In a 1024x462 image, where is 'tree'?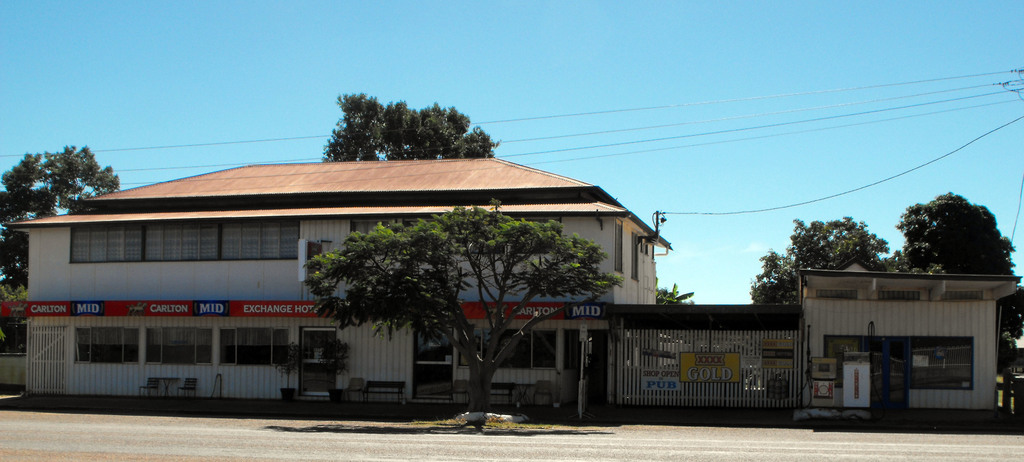
<region>884, 192, 1023, 362</region>.
